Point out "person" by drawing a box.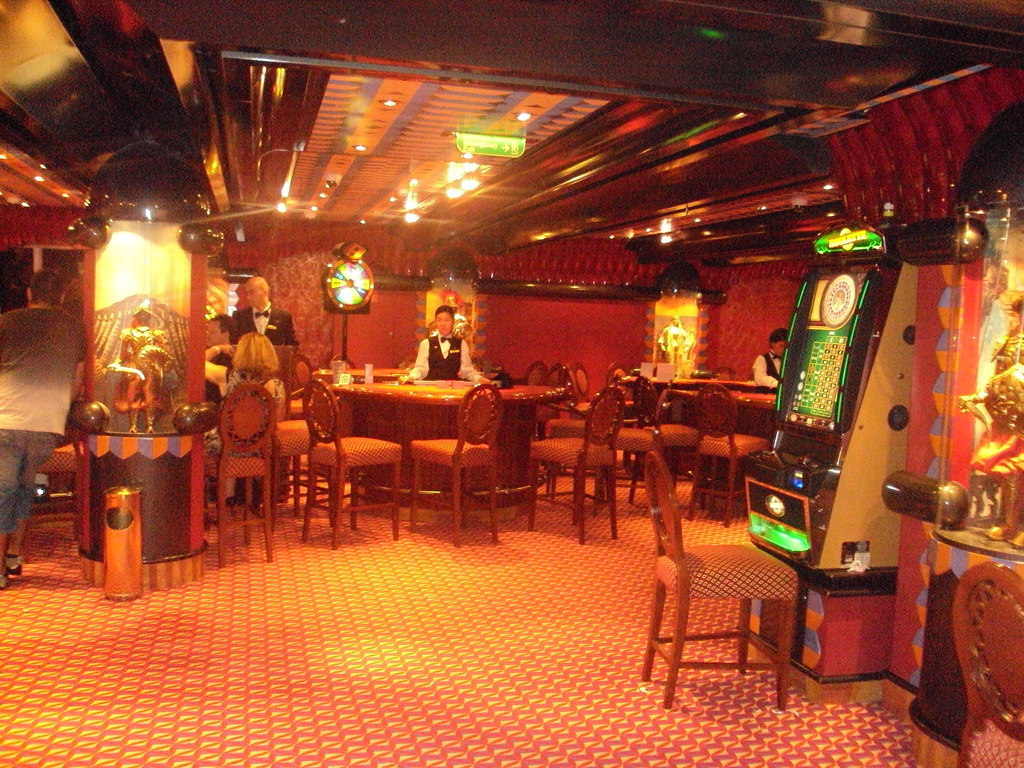
Rect(231, 275, 302, 509).
